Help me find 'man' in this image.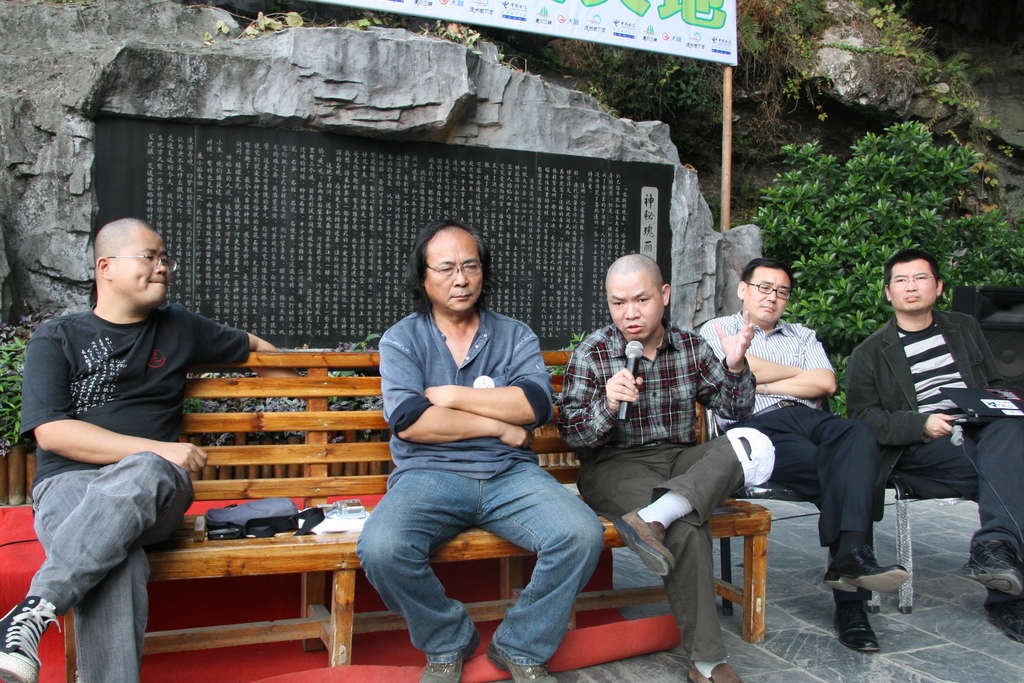
Found it: 0:213:298:682.
